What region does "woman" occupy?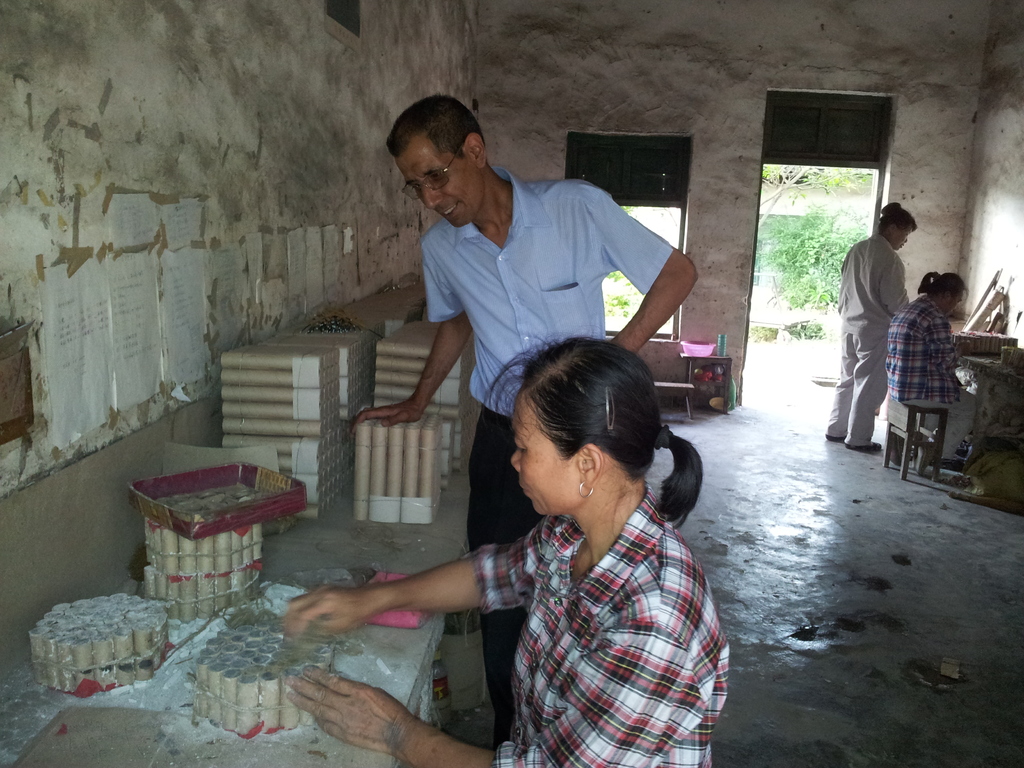
375, 323, 726, 767.
